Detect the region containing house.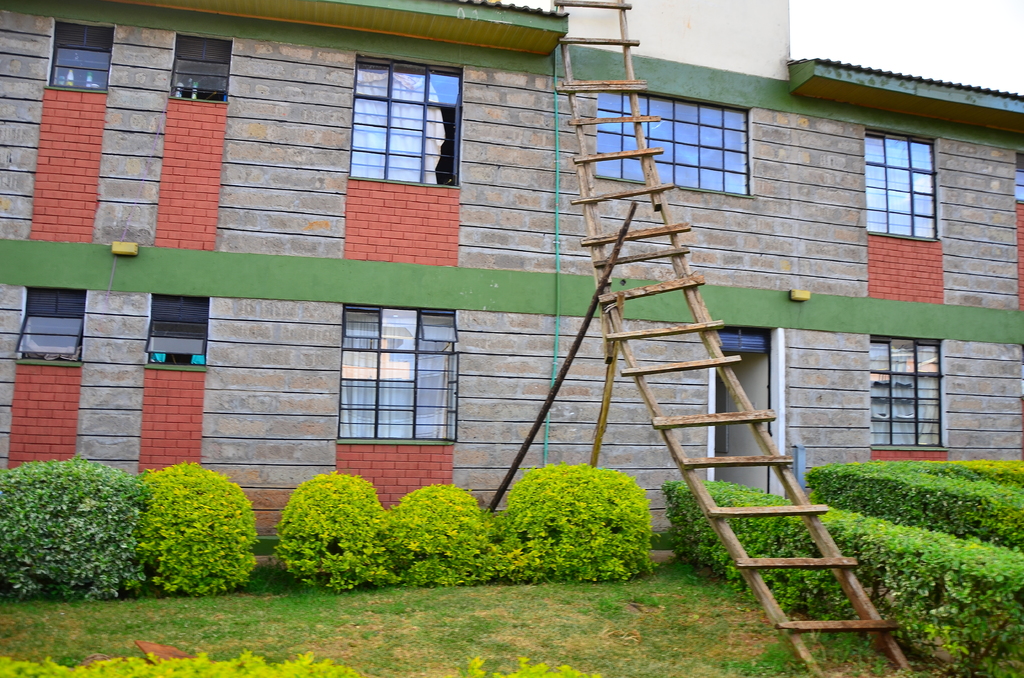
<region>0, 0, 1023, 544</region>.
